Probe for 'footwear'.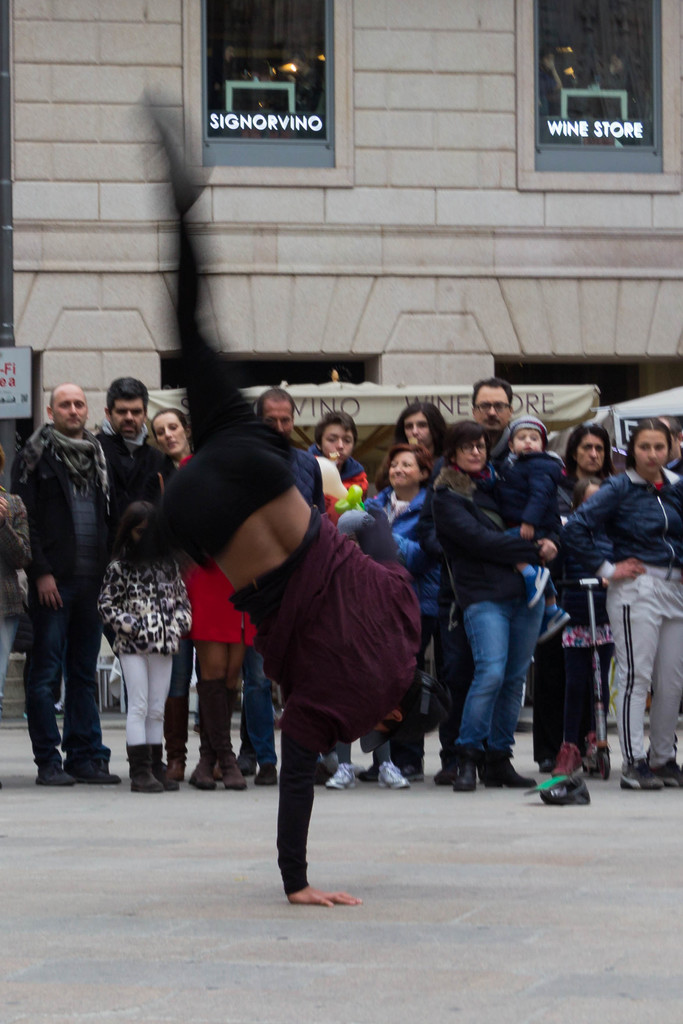
Probe result: (194,669,251,792).
